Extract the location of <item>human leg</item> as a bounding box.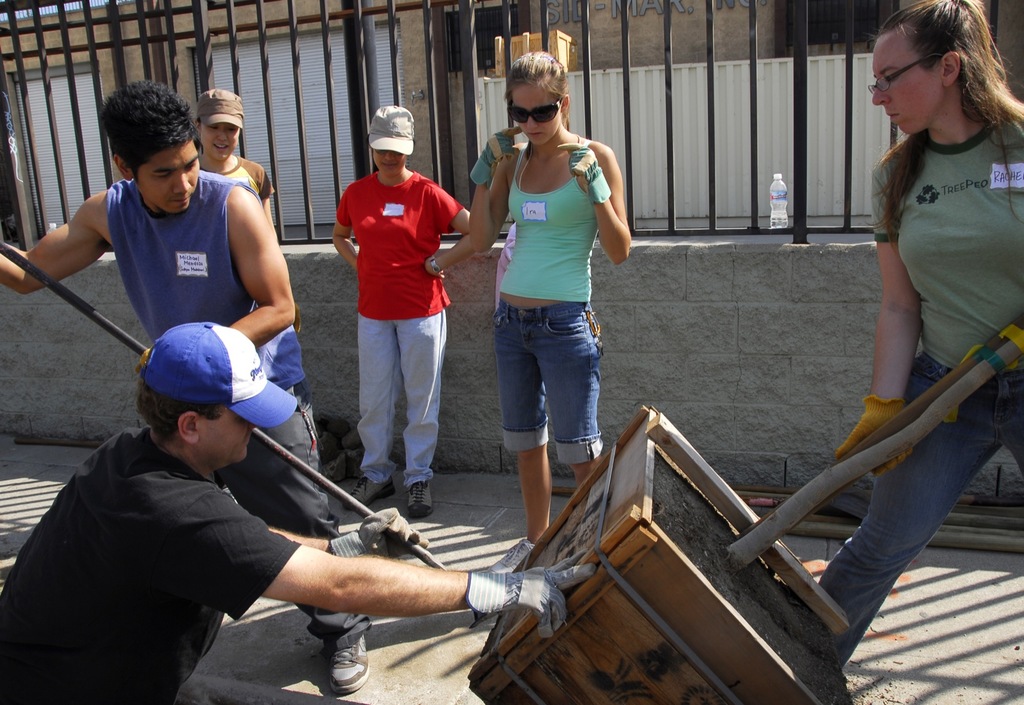
l=164, t=668, r=362, b=704.
